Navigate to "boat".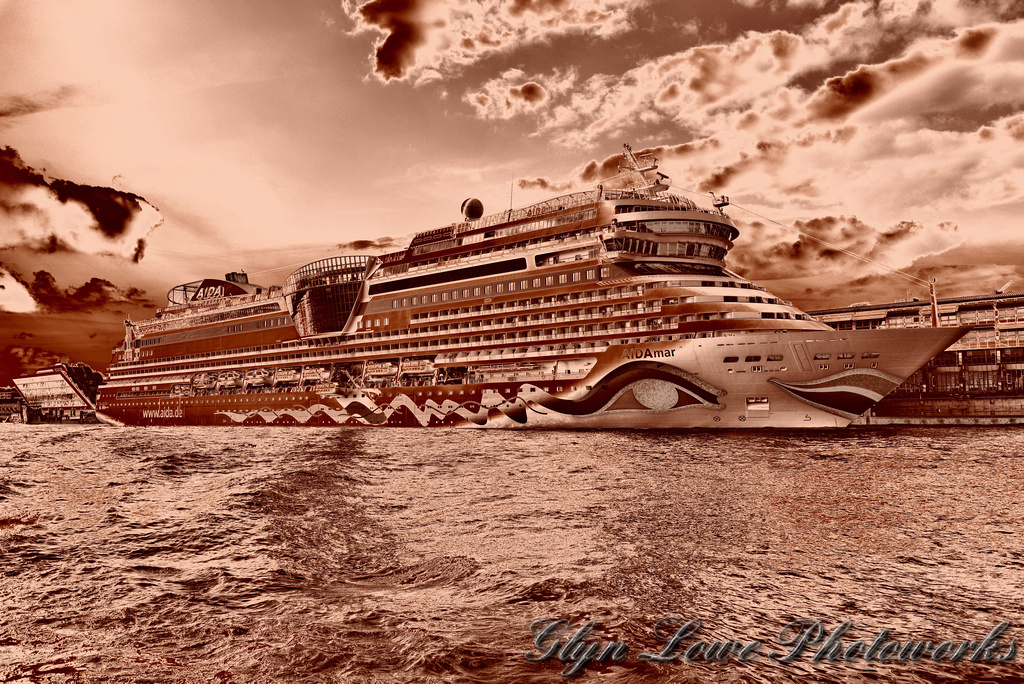
Navigation target: rect(69, 160, 974, 428).
